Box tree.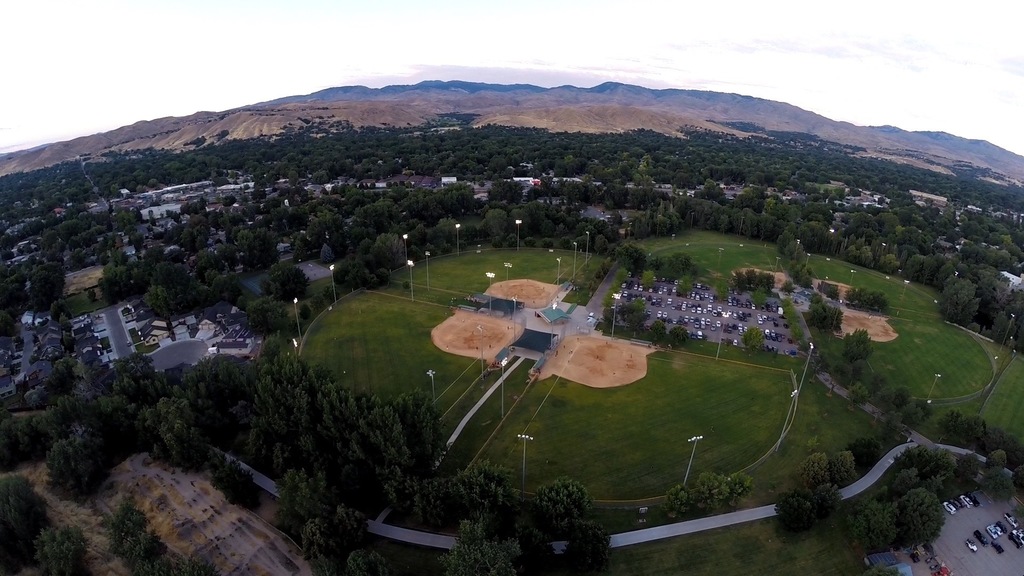
region(625, 241, 646, 276).
